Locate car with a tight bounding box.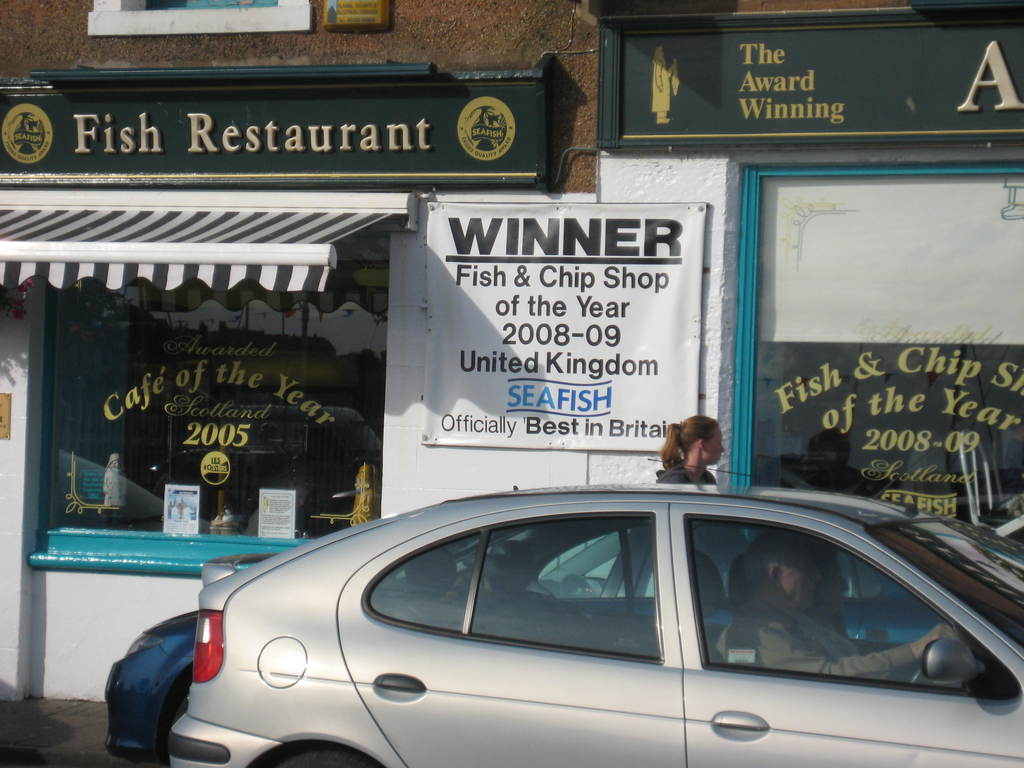
l=104, t=488, r=1023, b=767.
